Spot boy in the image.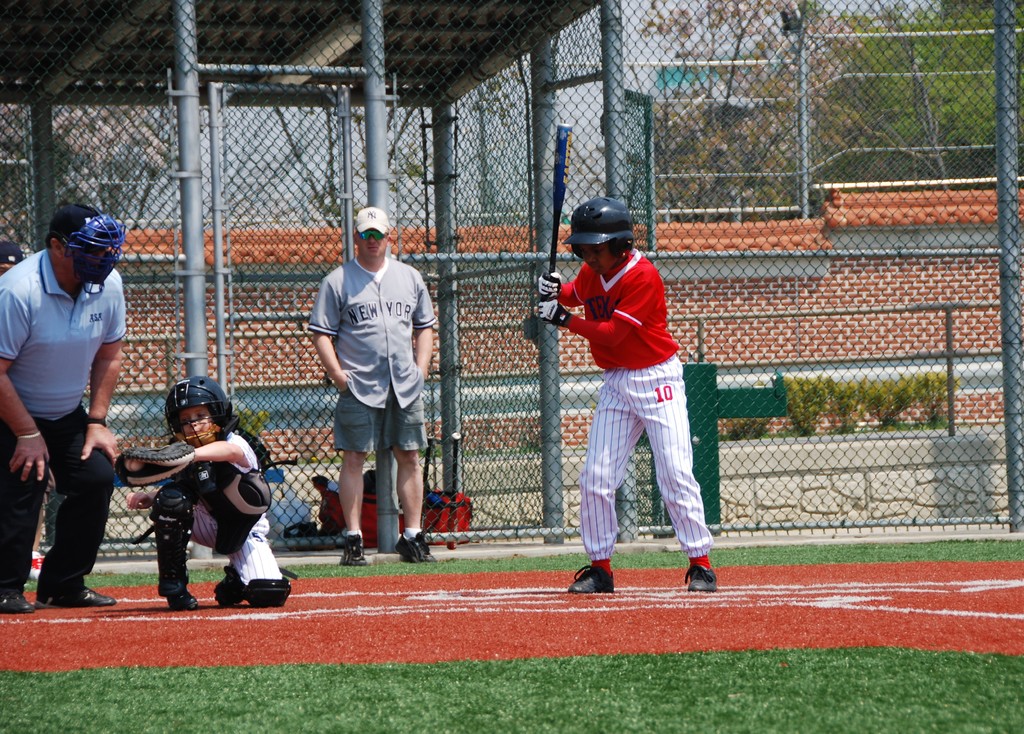
boy found at (x1=532, y1=193, x2=717, y2=593).
